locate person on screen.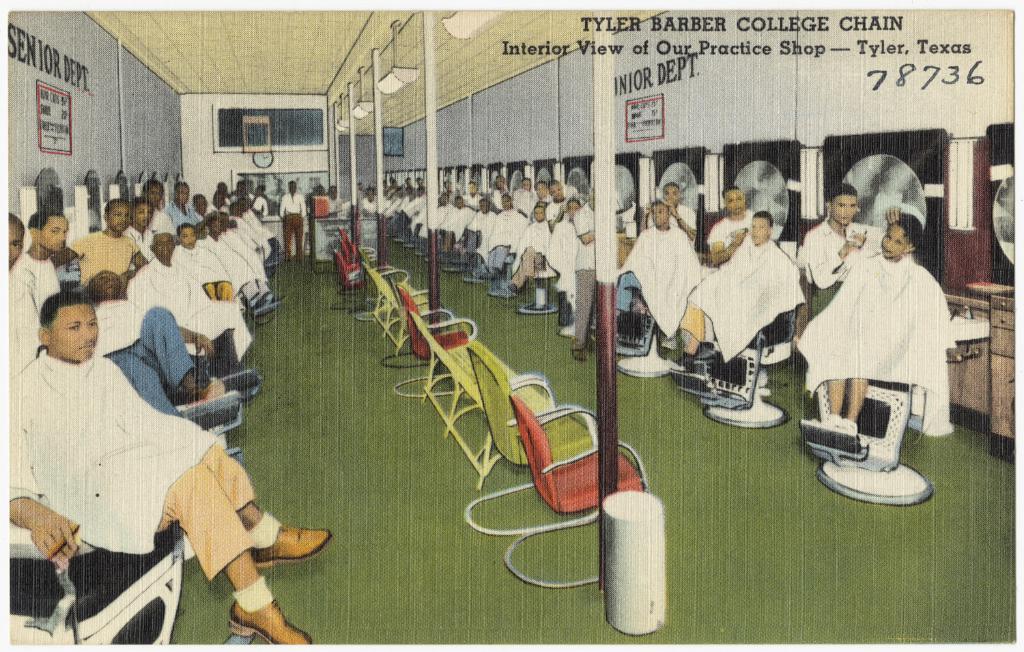
On screen at <bbox>173, 229, 244, 309</bbox>.
